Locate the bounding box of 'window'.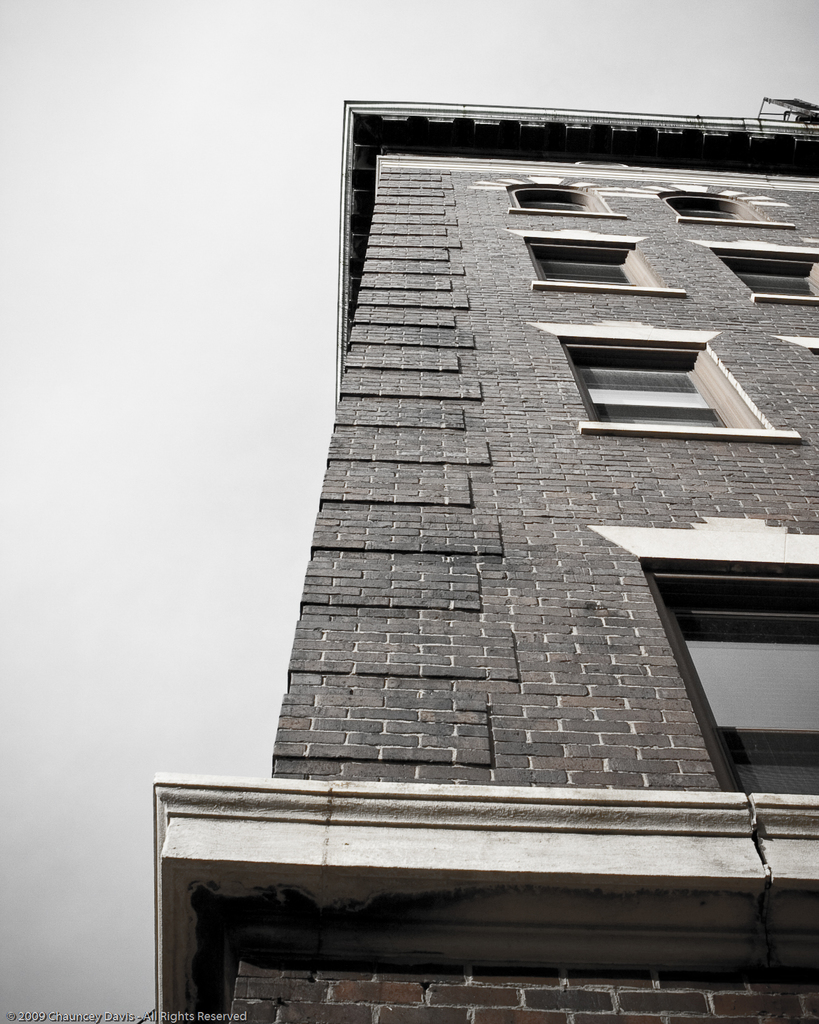
Bounding box: {"x1": 548, "y1": 317, "x2": 774, "y2": 433}.
